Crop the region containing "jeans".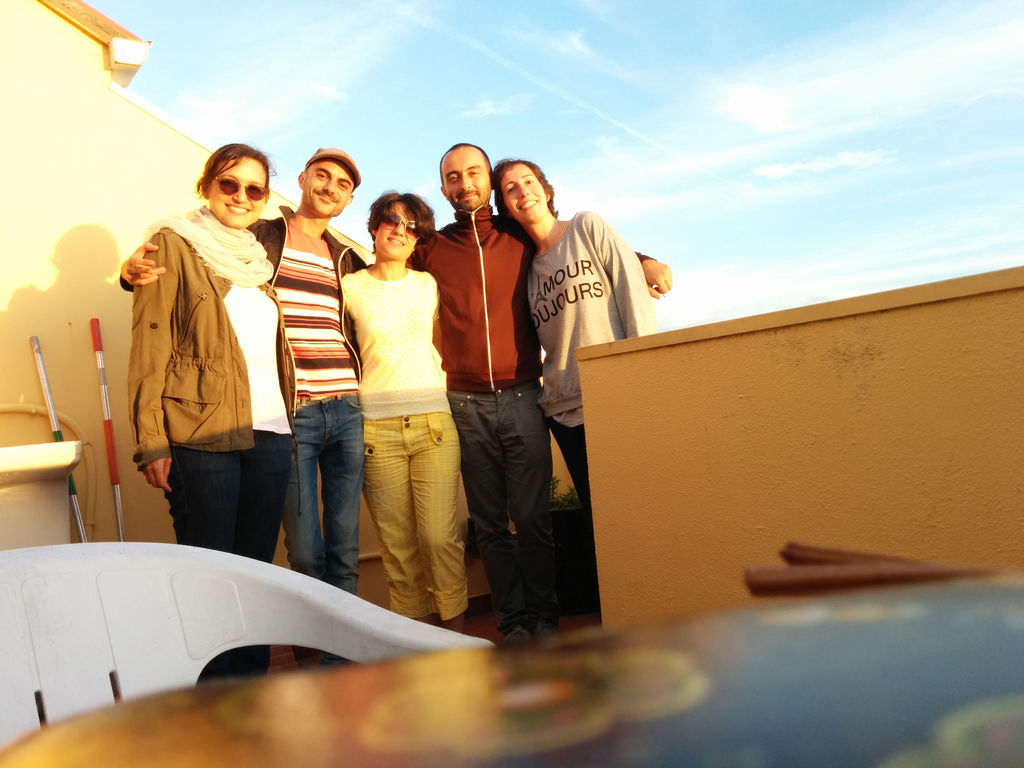
Crop region: bbox=(349, 415, 460, 632).
